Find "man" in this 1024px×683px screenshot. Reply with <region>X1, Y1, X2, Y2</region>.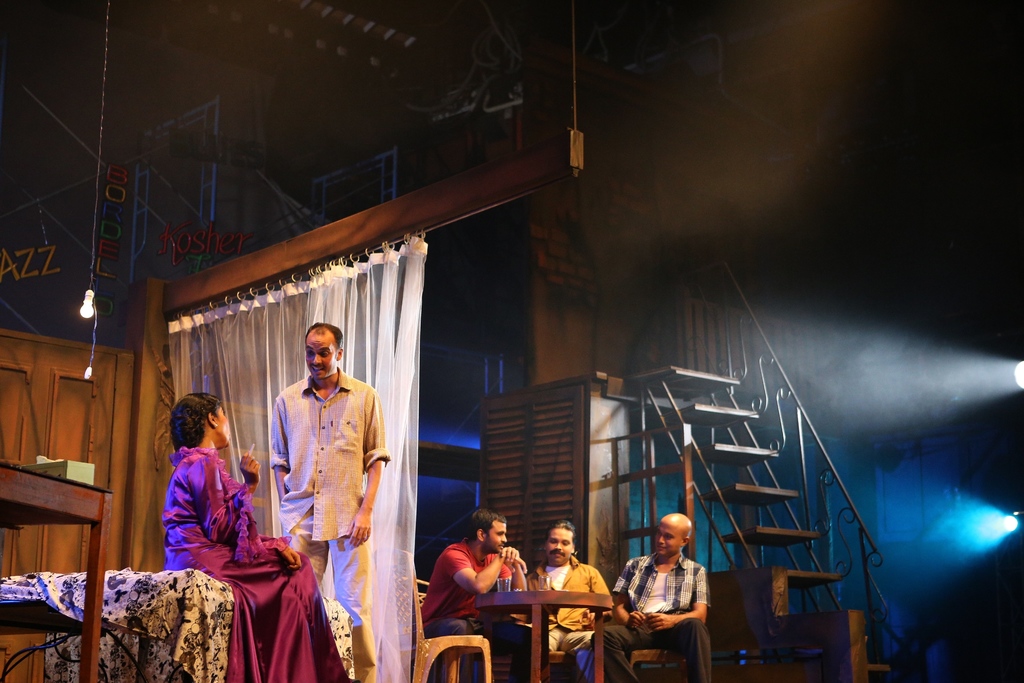
<region>424, 505, 532, 682</region>.
